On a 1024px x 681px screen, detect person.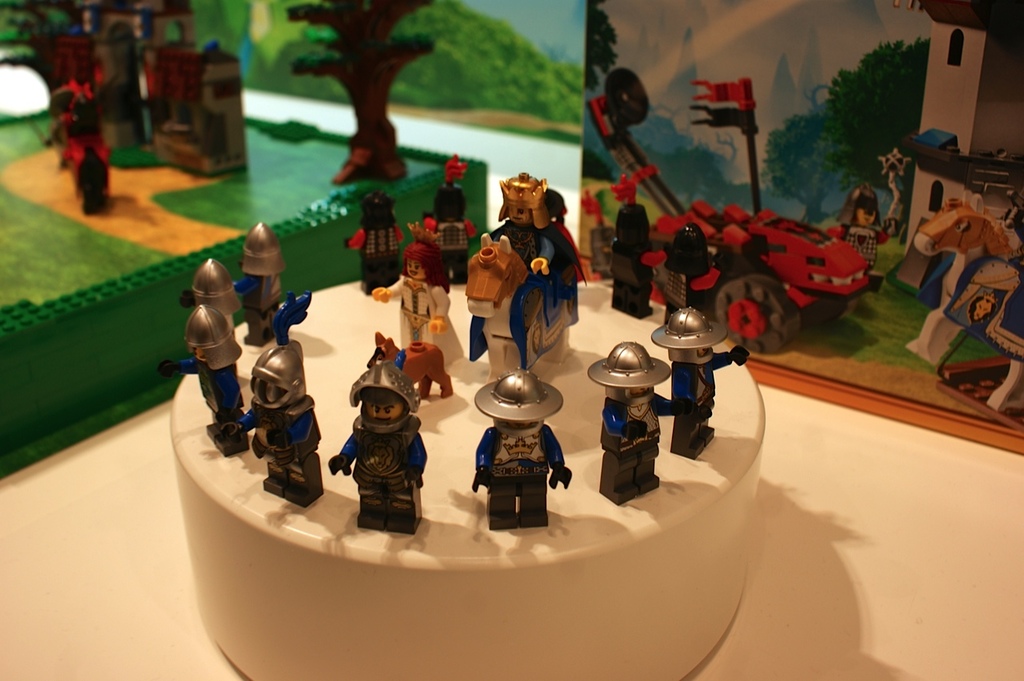
<region>328, 355, 429, 535</region>.
